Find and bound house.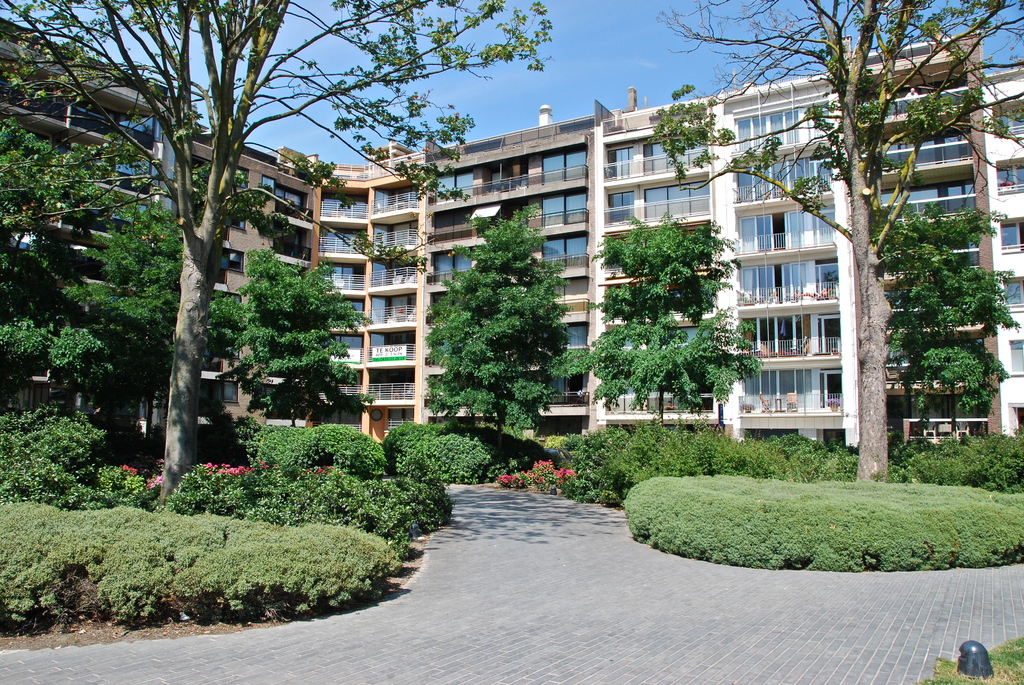
Bound: (0,28,1023,457).
